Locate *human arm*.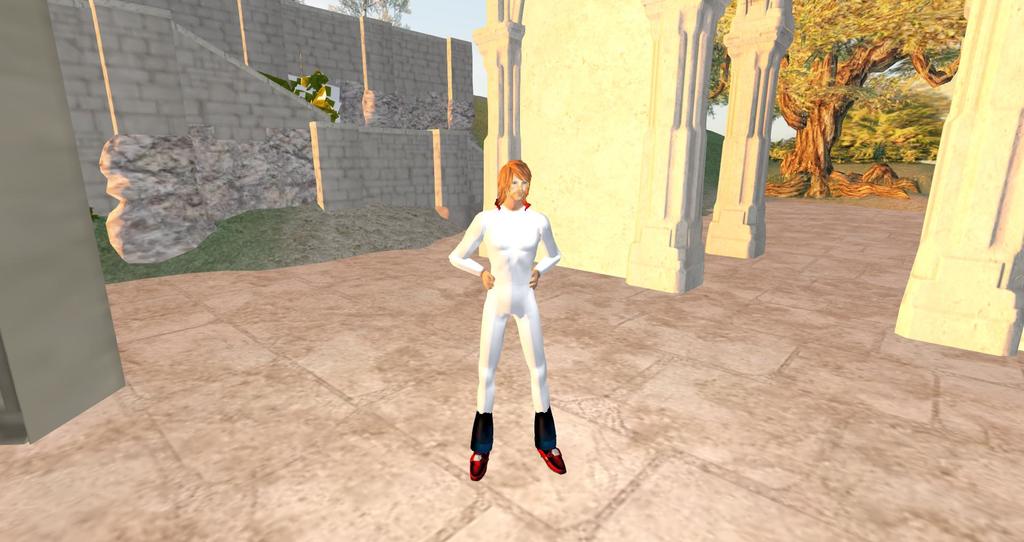
Bounding box: 522,210,563,291.
